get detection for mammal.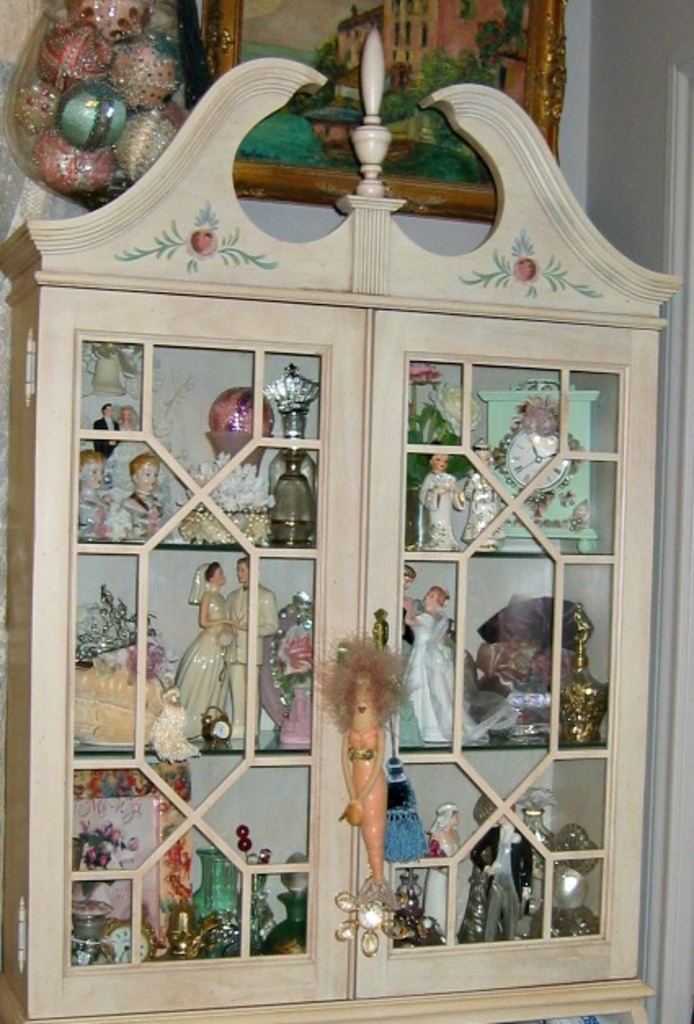
Detection: Rect(173, 560, 245, 741).
